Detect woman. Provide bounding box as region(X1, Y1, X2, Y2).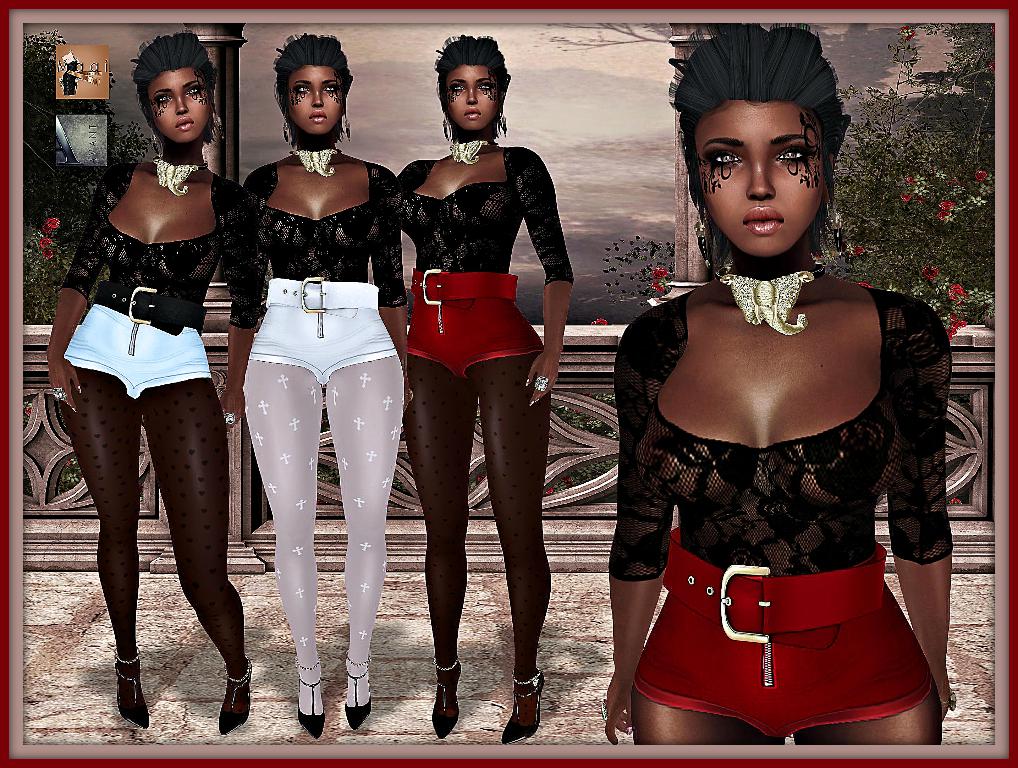
region(396, 34, 568, 738).
